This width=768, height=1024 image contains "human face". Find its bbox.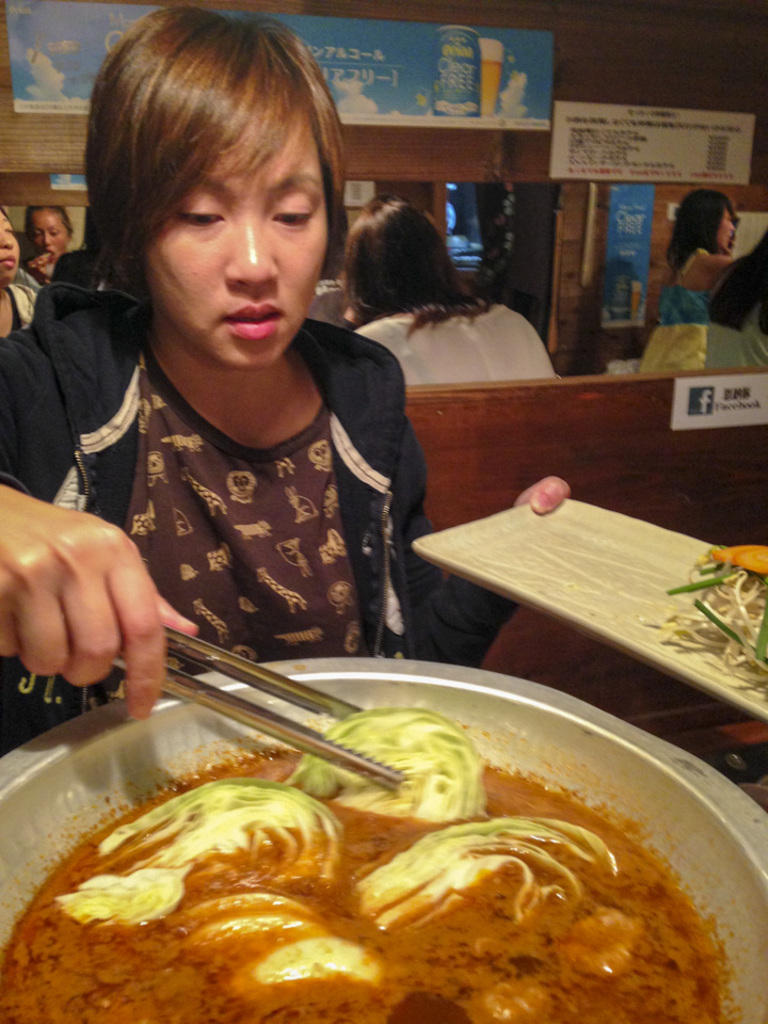
box(711, 205, 735, 253).
